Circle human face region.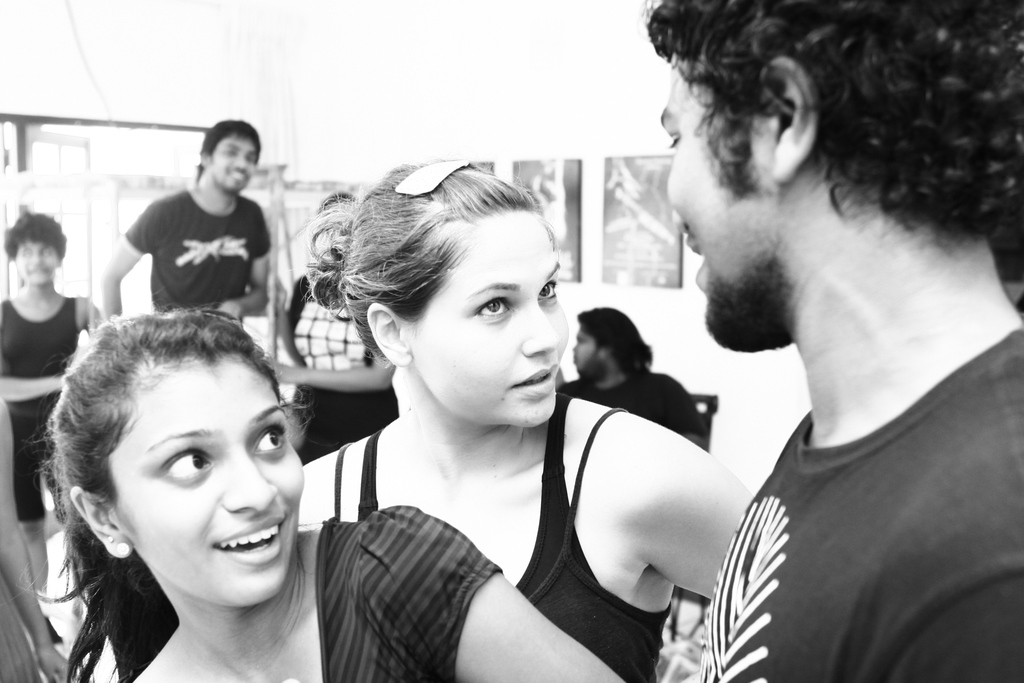
Region: l=15, t=239, r=62, b=284.
